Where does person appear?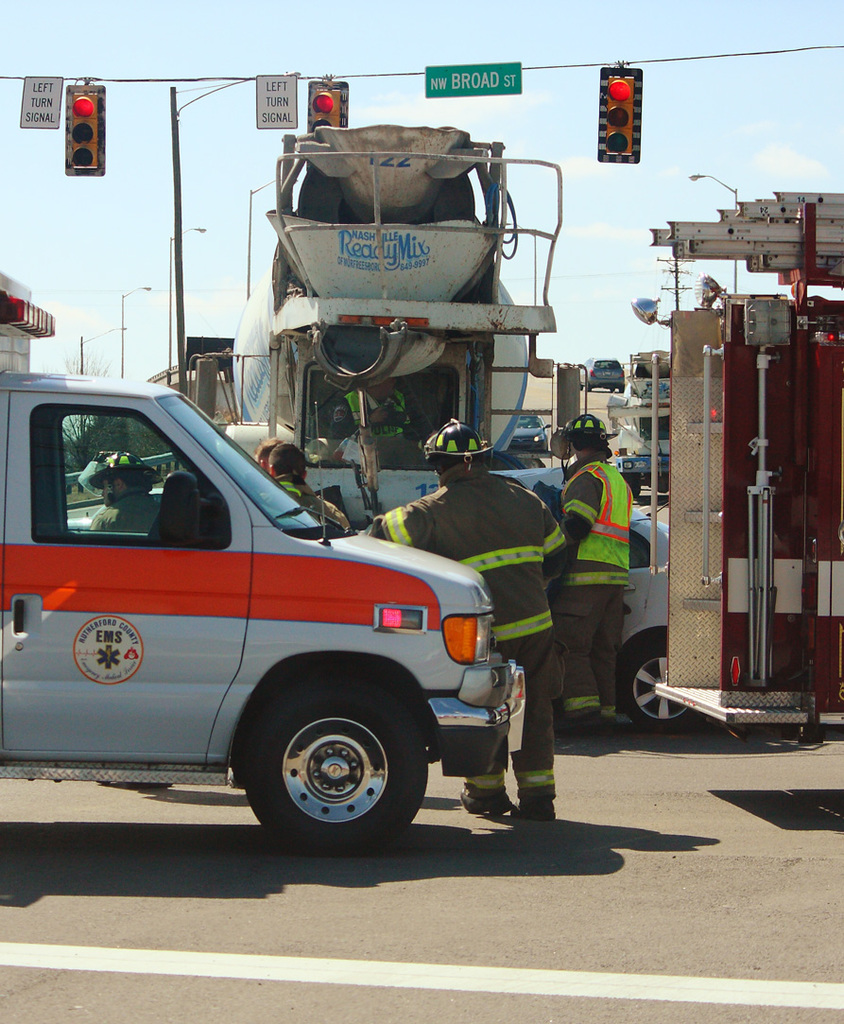
Appears at [x1=270, y1=443, x2=347, y2=537].
